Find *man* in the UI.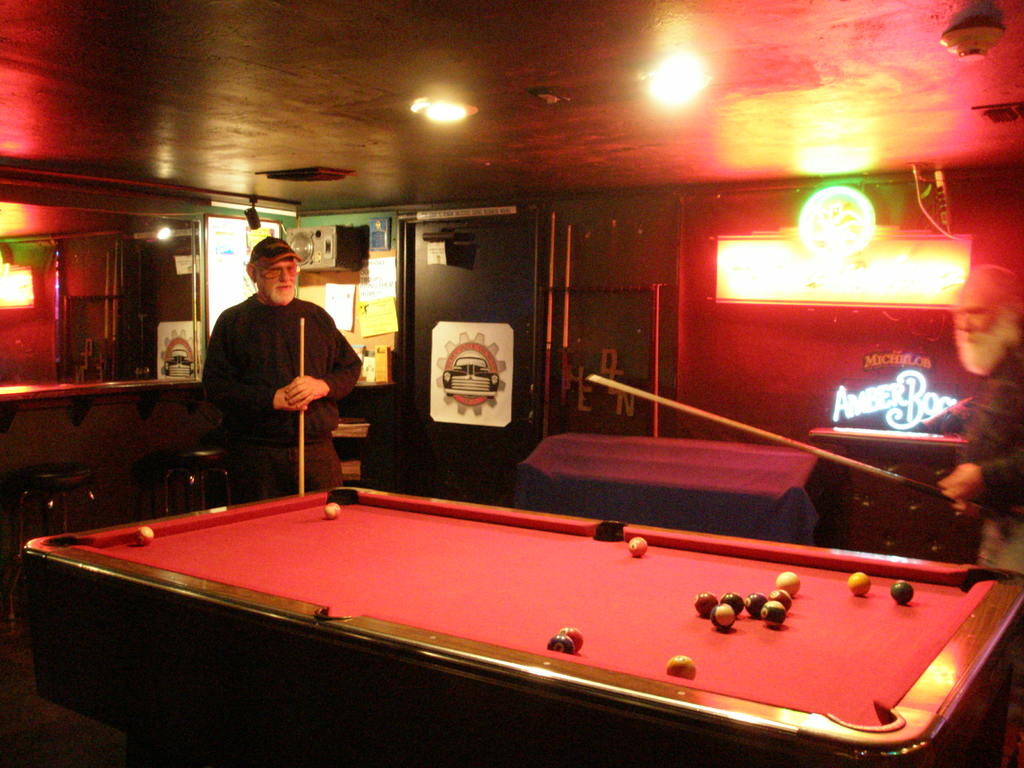
UI element at x1=202, y1=236, x2=362, y2=503.
